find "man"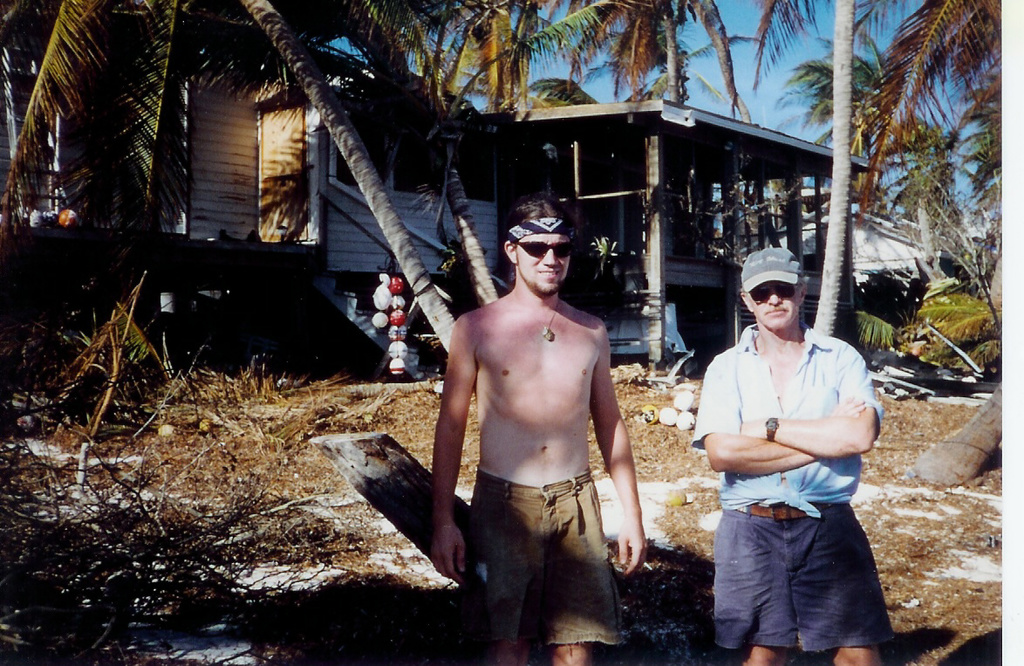
pyautogui.locateOnScreen(431, 196, 648, 665)
